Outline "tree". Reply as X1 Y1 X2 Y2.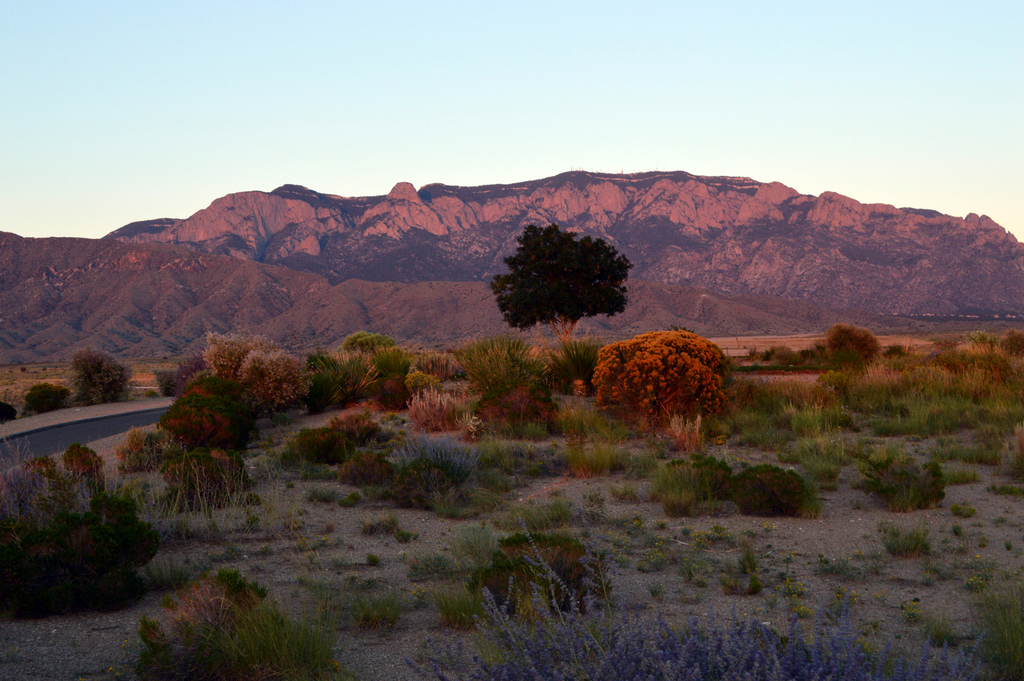
498 205 645 347.
